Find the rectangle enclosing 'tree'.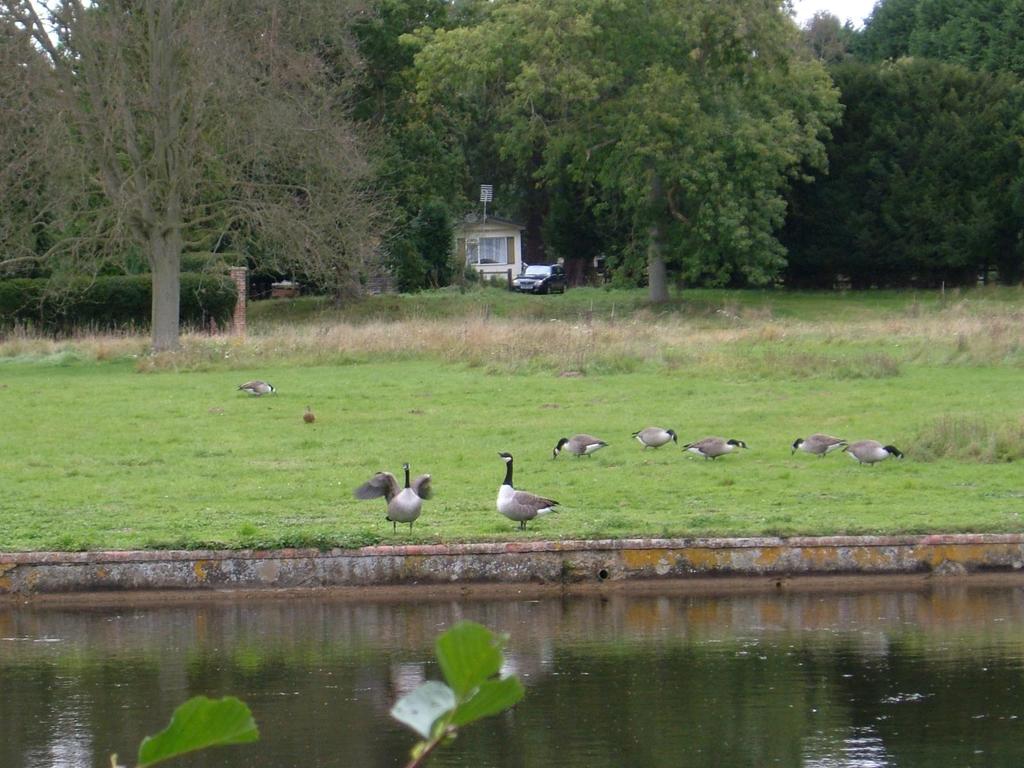
(342,3,838,308).
